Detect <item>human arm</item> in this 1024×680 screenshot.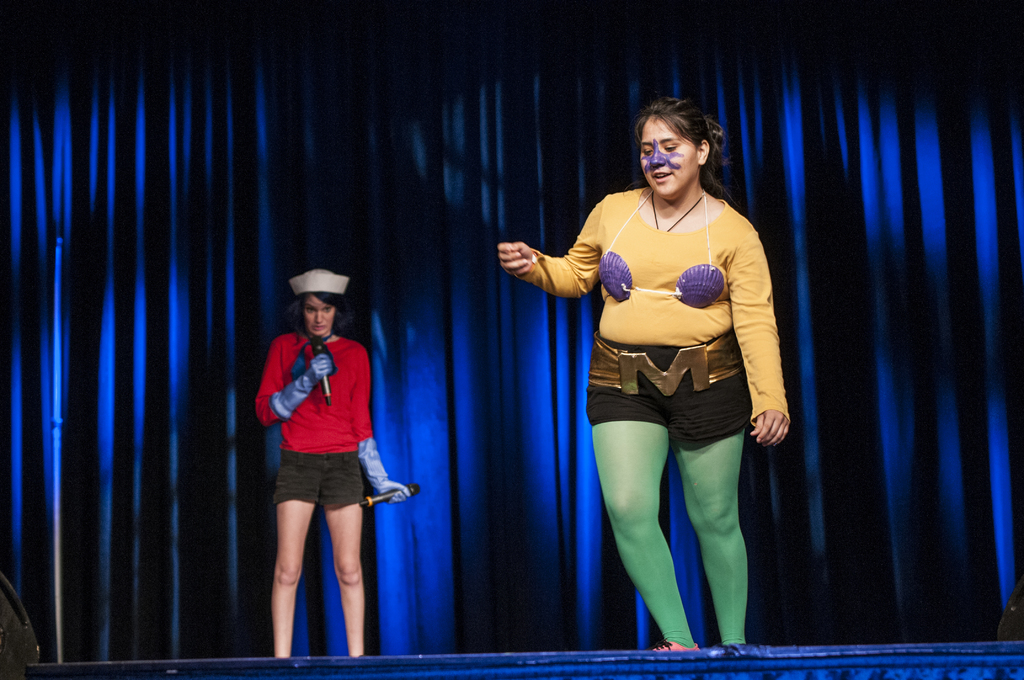
Detection: box(501, 216, 610, 299).
